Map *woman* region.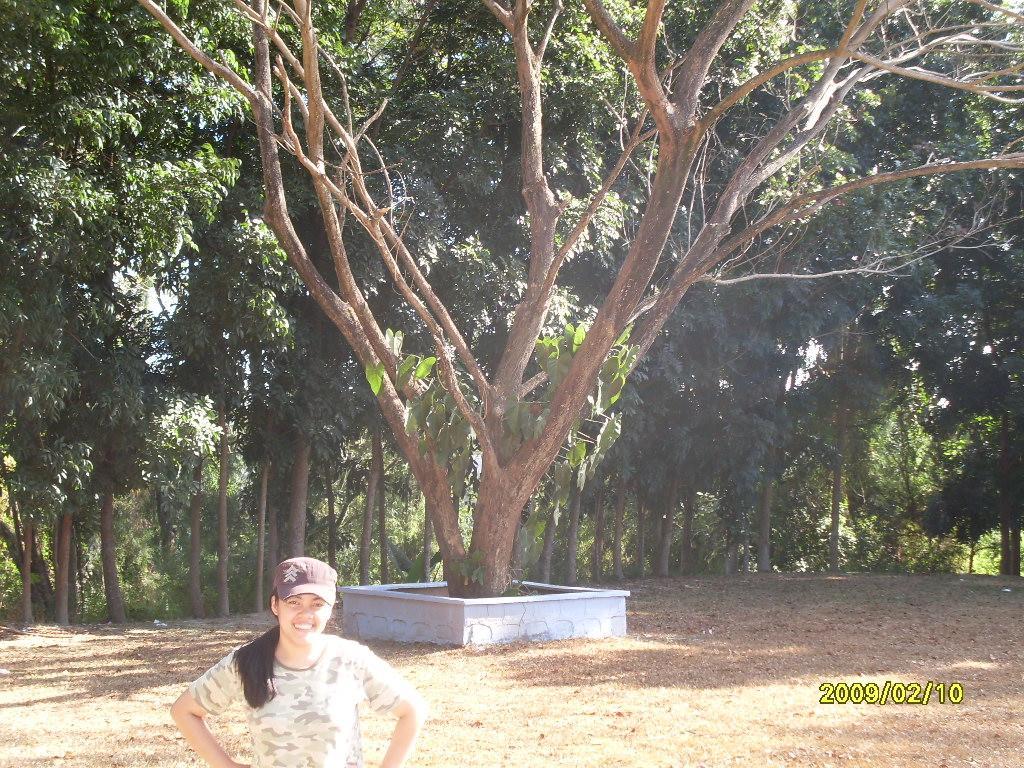
Mapped to select_region(160, 553, 428, 757).
